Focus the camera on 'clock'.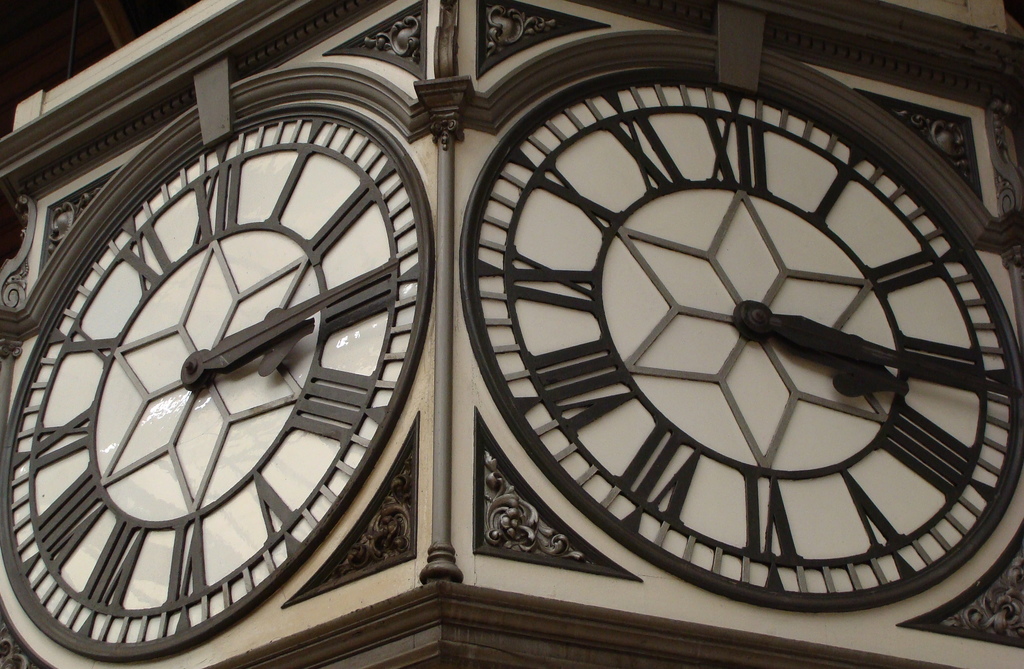
Focus region: box(458, 66, 1023, 602).
